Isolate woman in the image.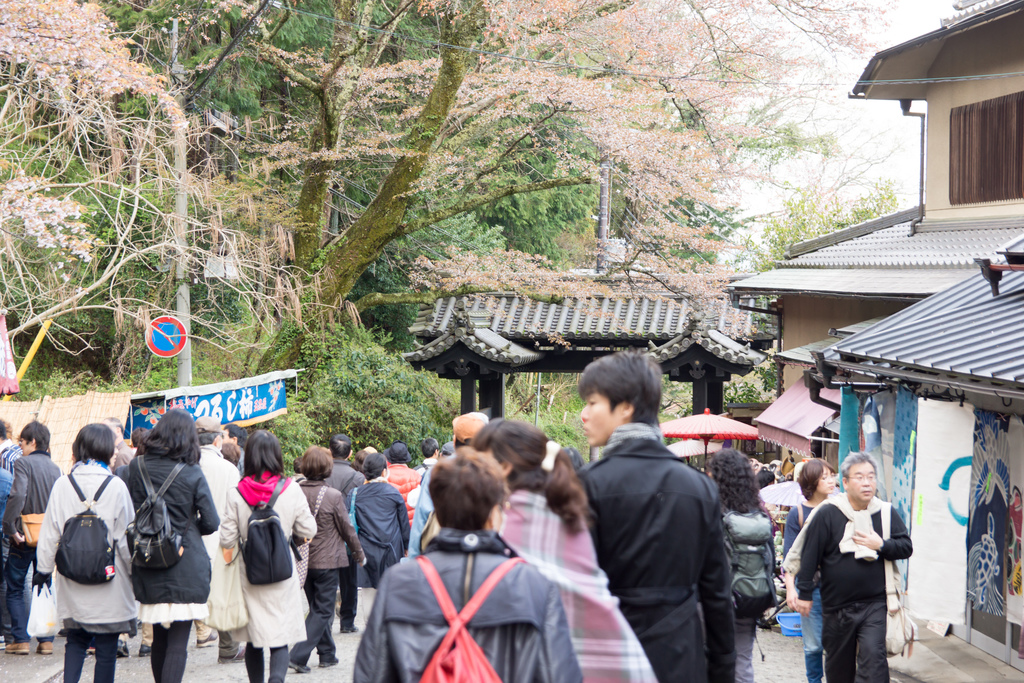
Isolated region: <box>710,450,774,682</box>.
